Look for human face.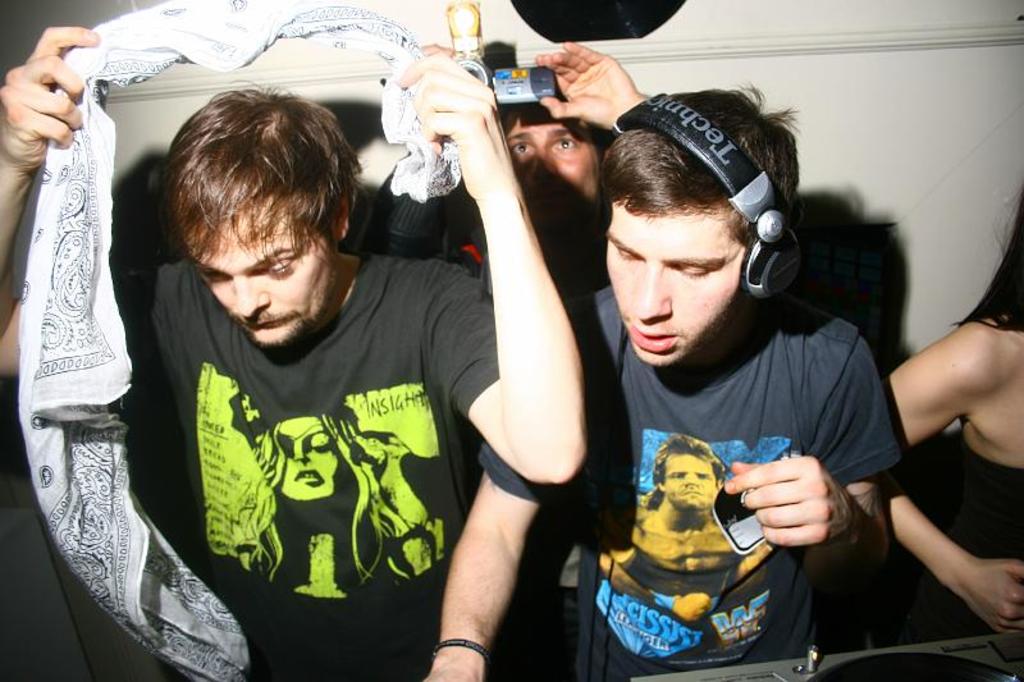
Found: 503/109/602/205.
